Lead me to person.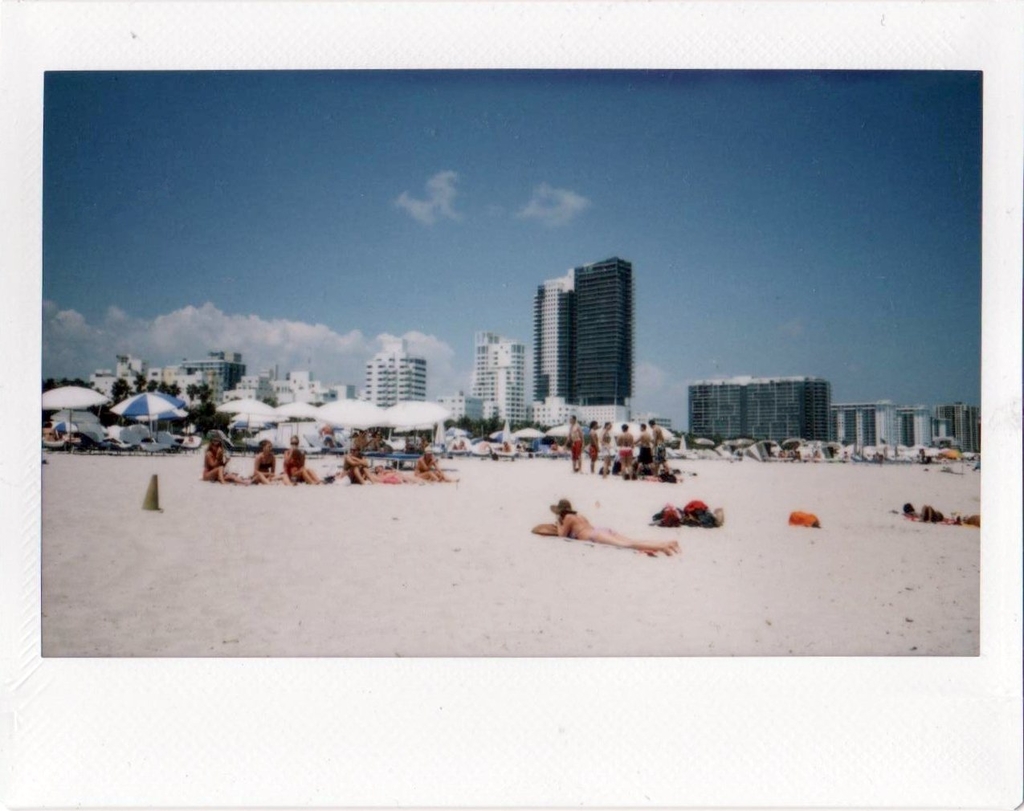
Lead to {"x1": 253, "y1": 442, "x2": 289, "y2": 486}.
